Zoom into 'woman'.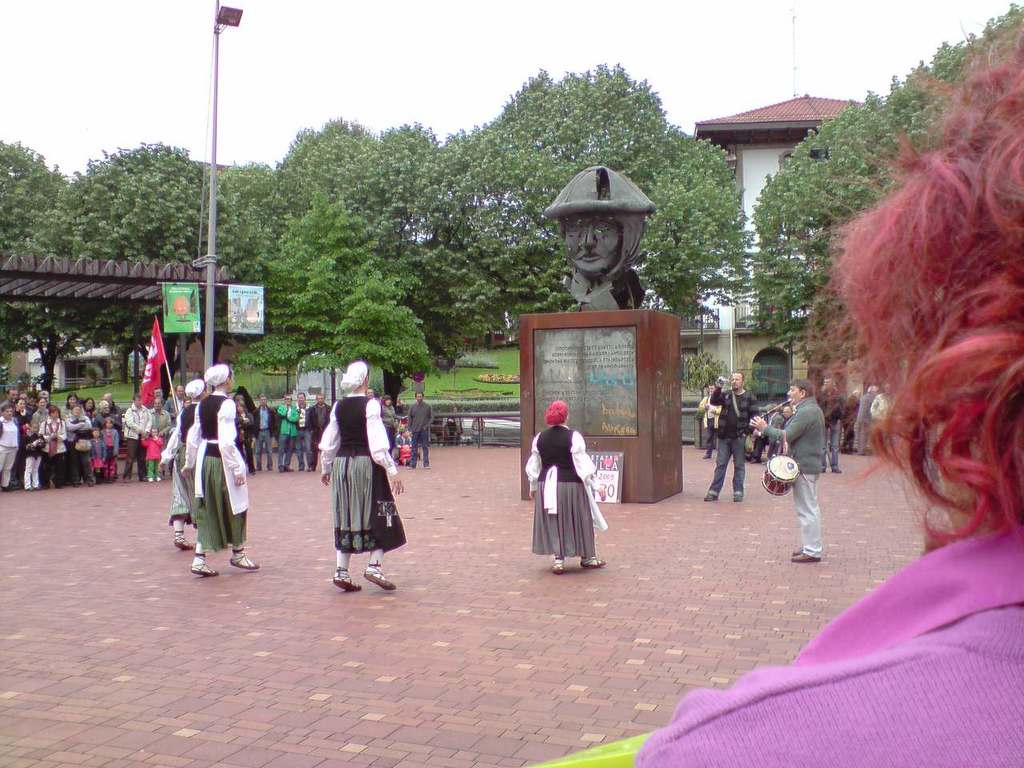
Zoom target: <box>36,402,72,481</box>.
